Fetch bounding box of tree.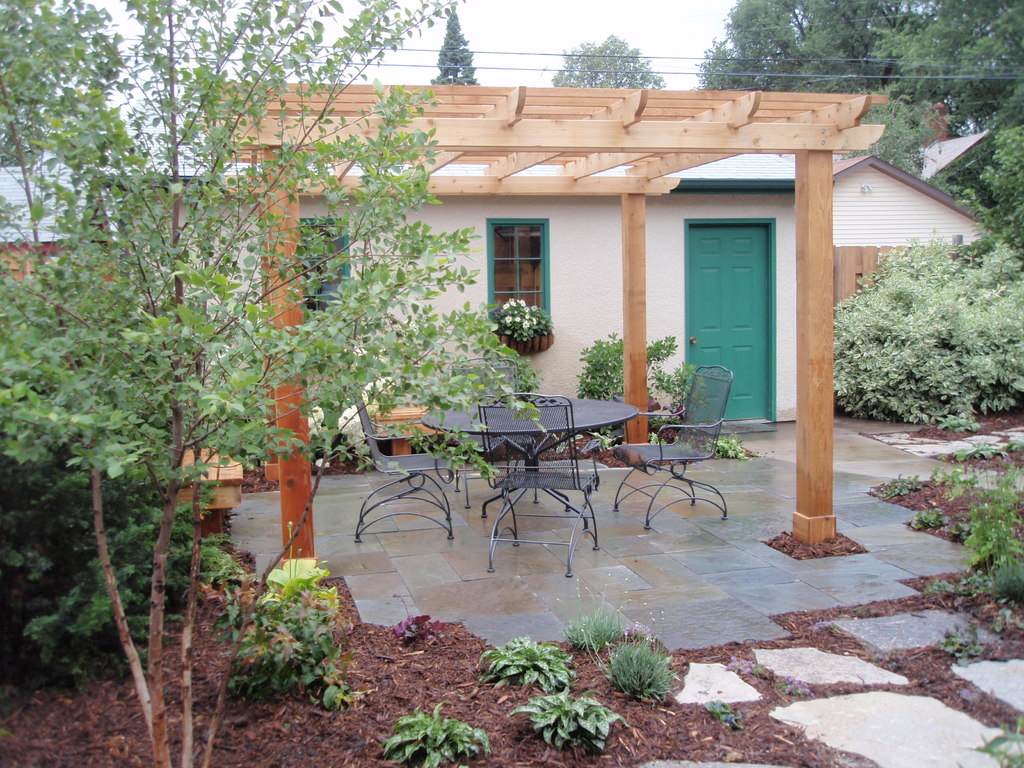
Bbox: 428,3,486,89.
